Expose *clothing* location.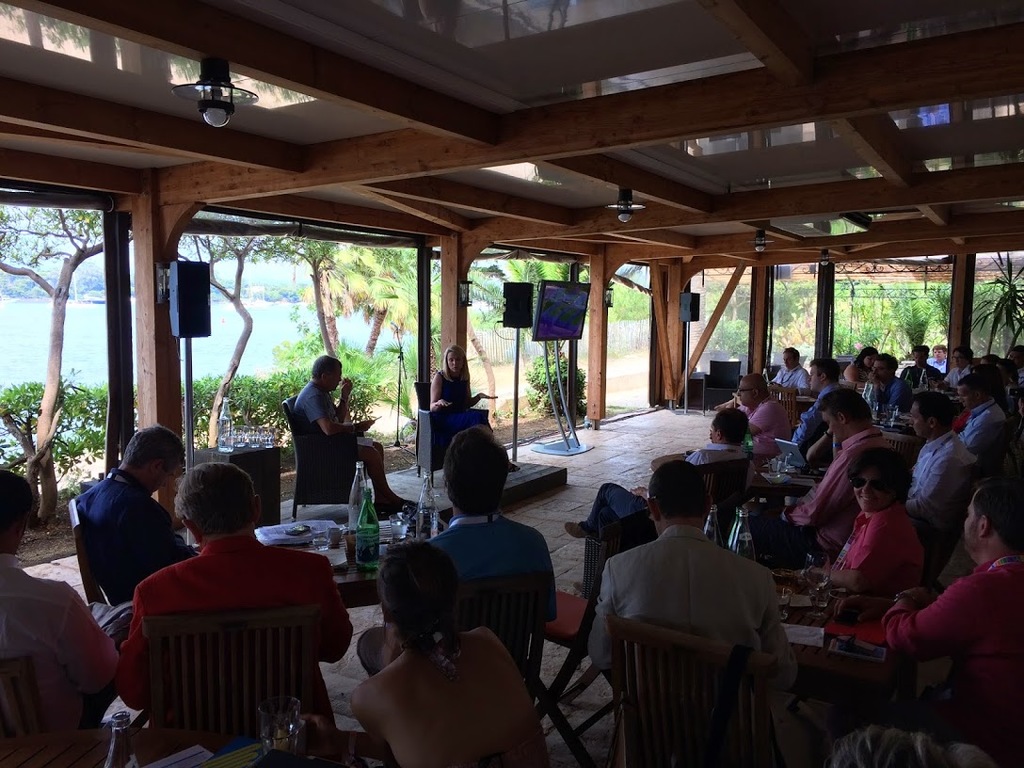
Exposed at locate(594, 502, 814, 729).
